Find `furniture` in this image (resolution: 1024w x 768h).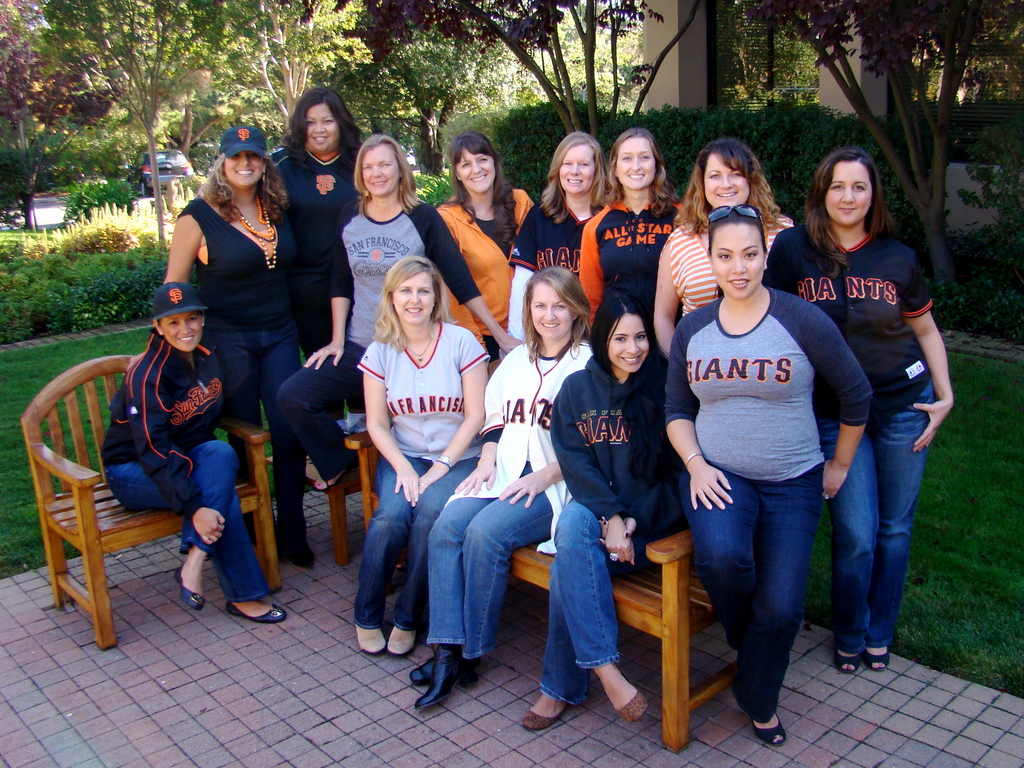
bbox=[261, 450, 364, 568].
